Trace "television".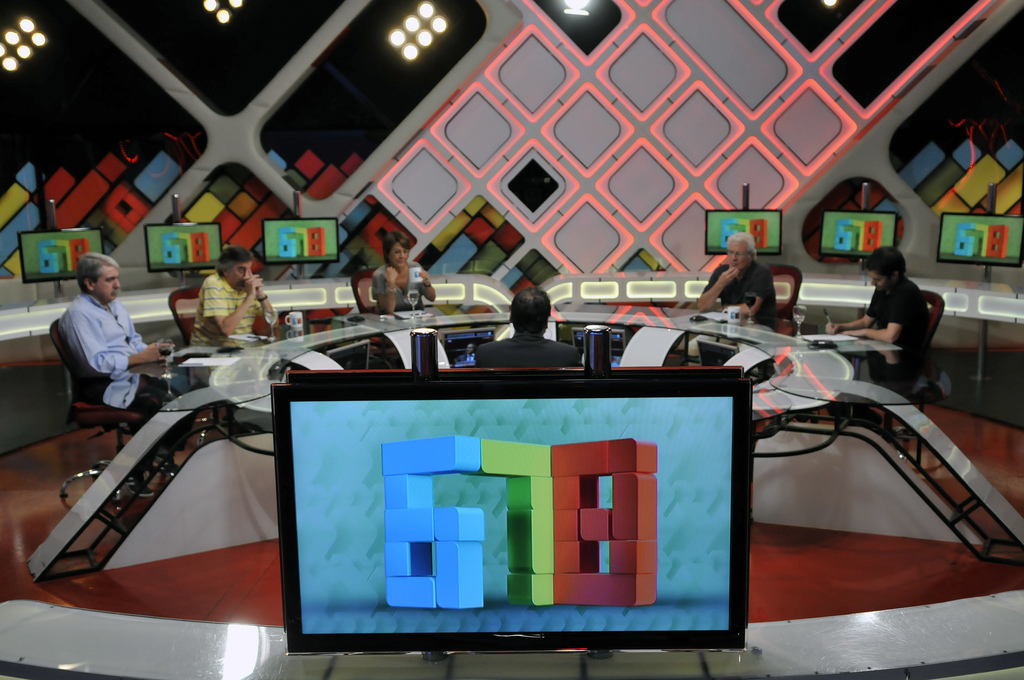
Traced to box(704, 209, 781, 254).
